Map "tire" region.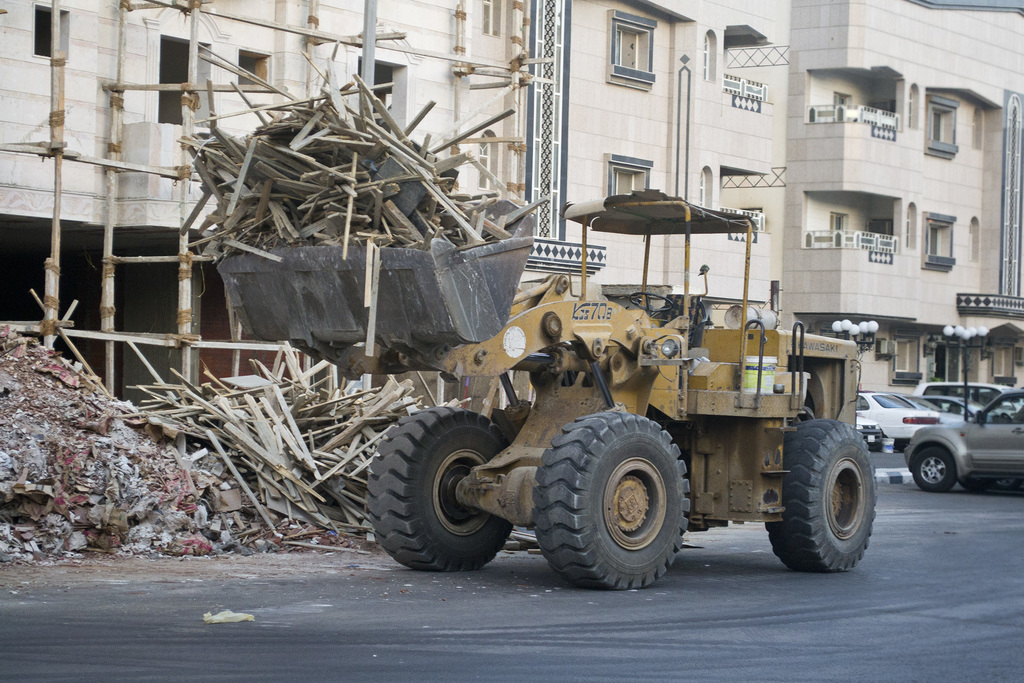
Mapped to x1=534 y1=408 x2=703 y2=588.
